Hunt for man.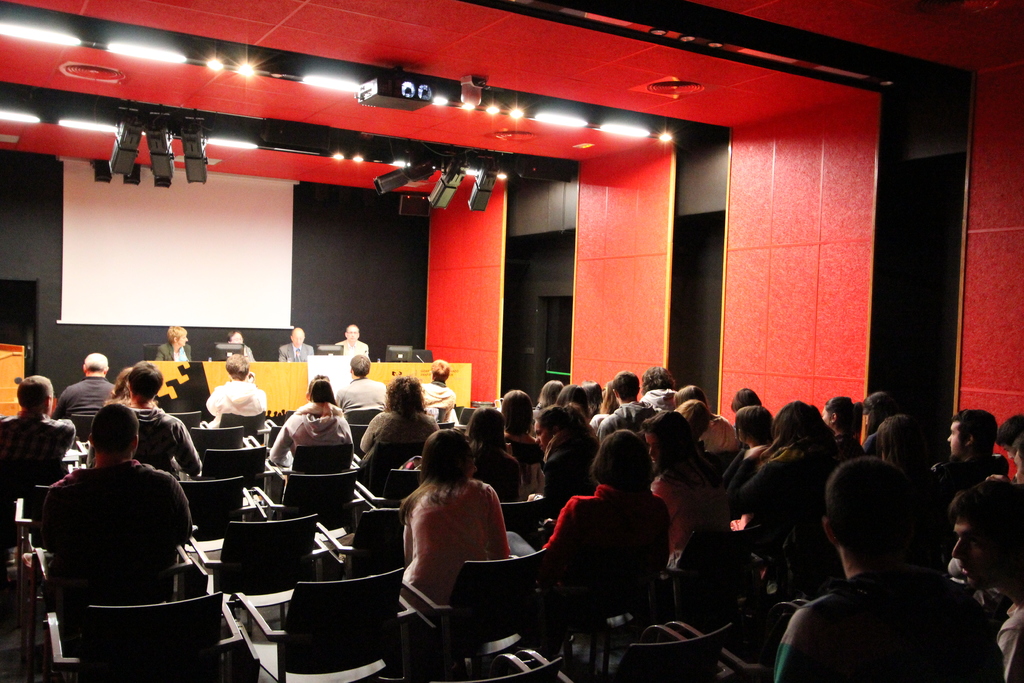
Hunted down at region(52, 353, 110, 443).
